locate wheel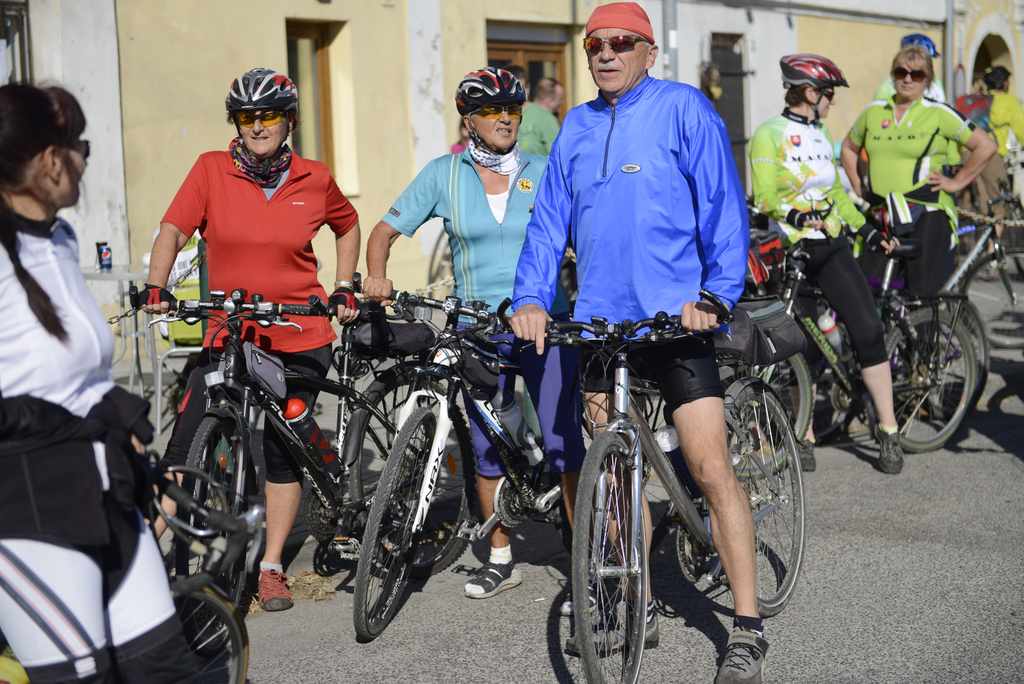
(347, 372, 476, 578)
